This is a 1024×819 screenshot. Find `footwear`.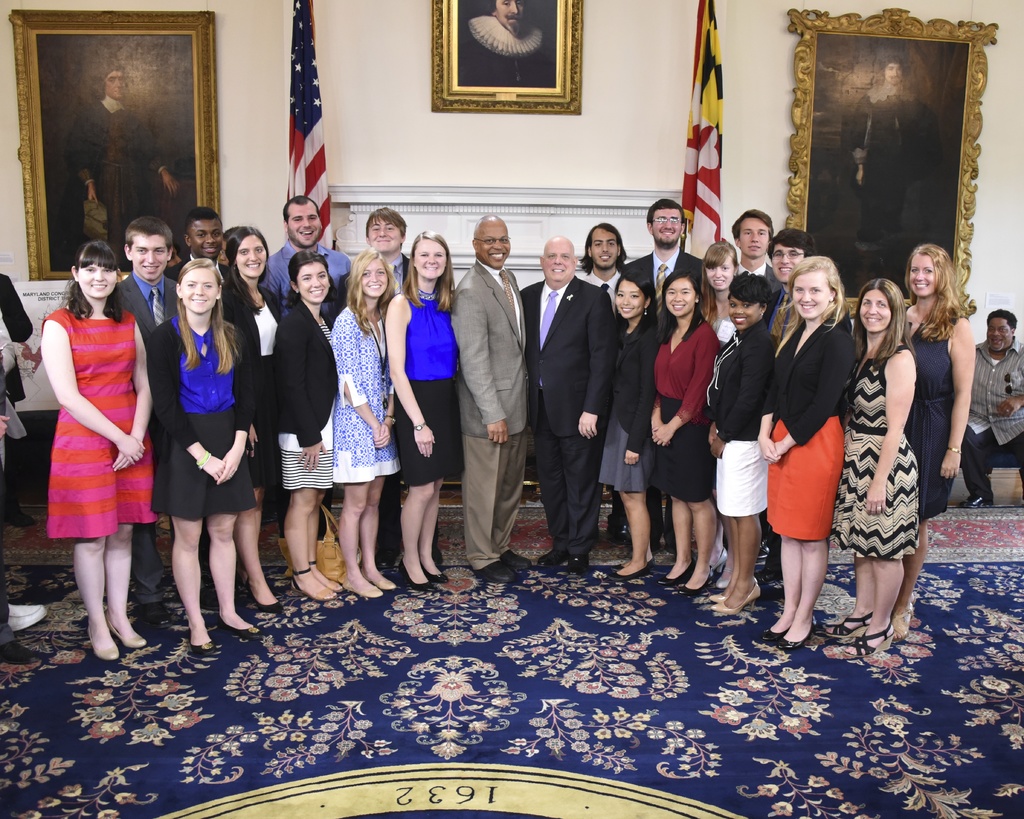
Bounding box: (x1=826, y1=608, x2=876, y2=640).
